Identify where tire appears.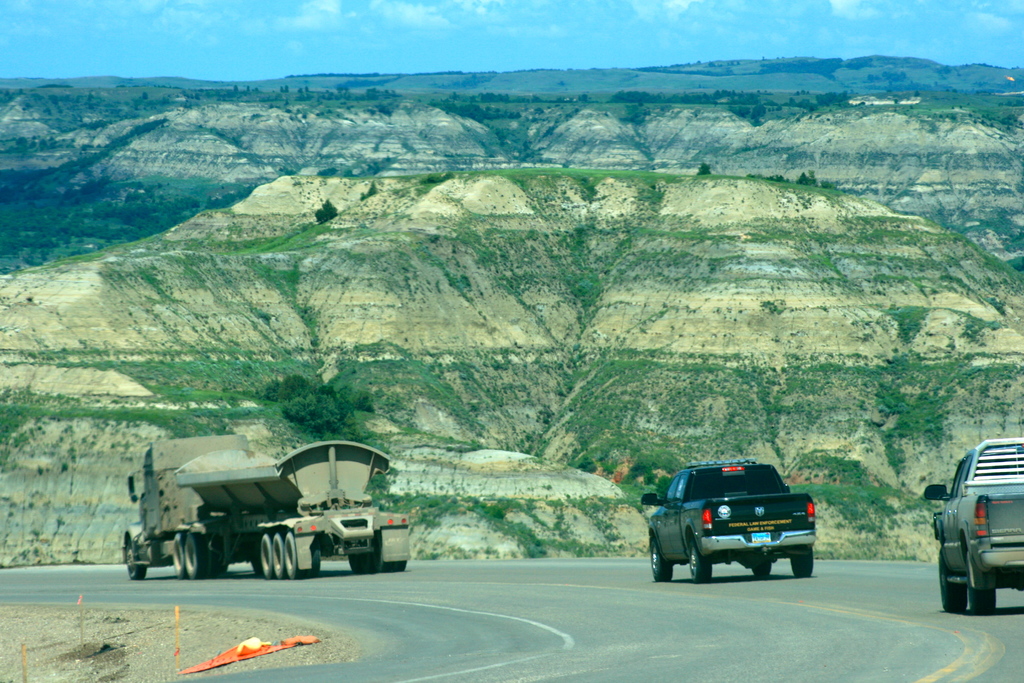
Appears at l=284, t=531, r=321, b=580.
